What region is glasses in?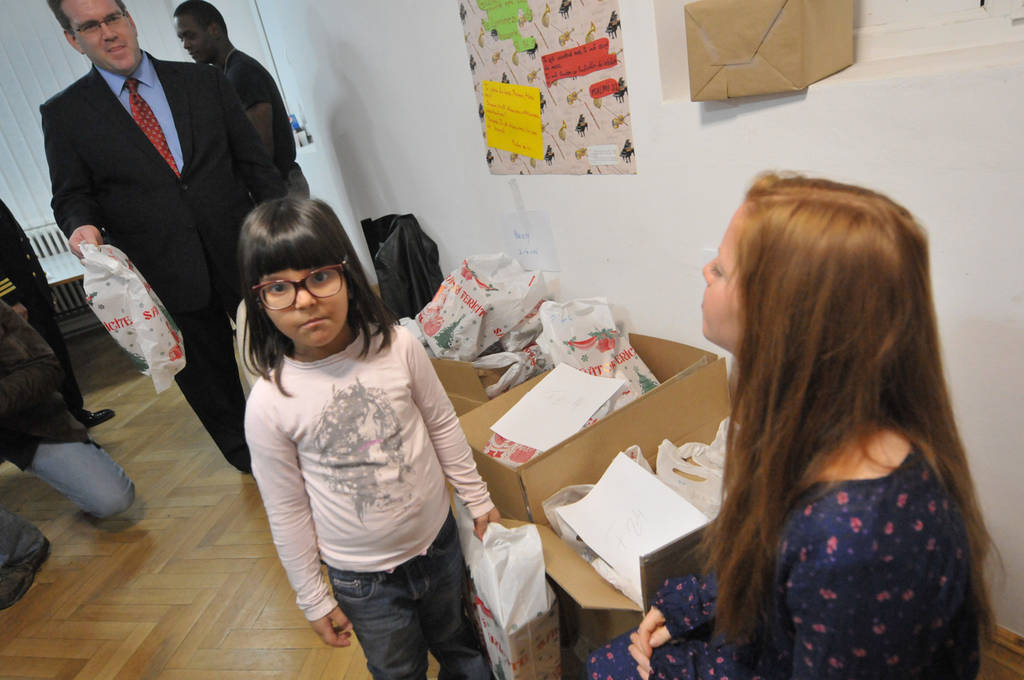
244/277/354/321.
